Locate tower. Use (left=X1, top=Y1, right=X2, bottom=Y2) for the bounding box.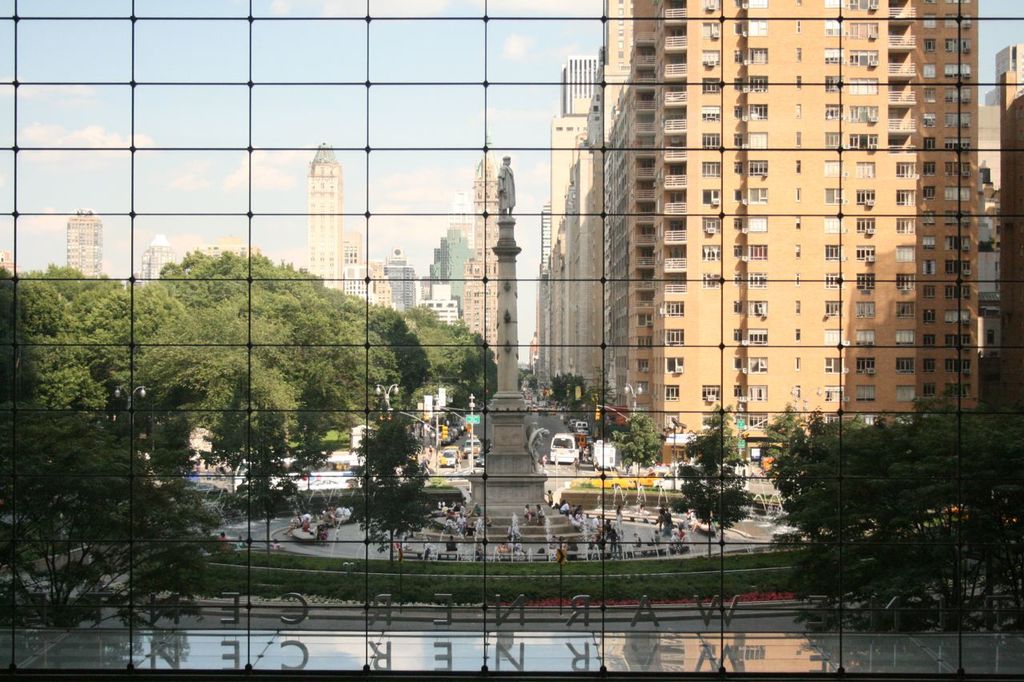
(left=628, top=0, right=981, bottom=432).
